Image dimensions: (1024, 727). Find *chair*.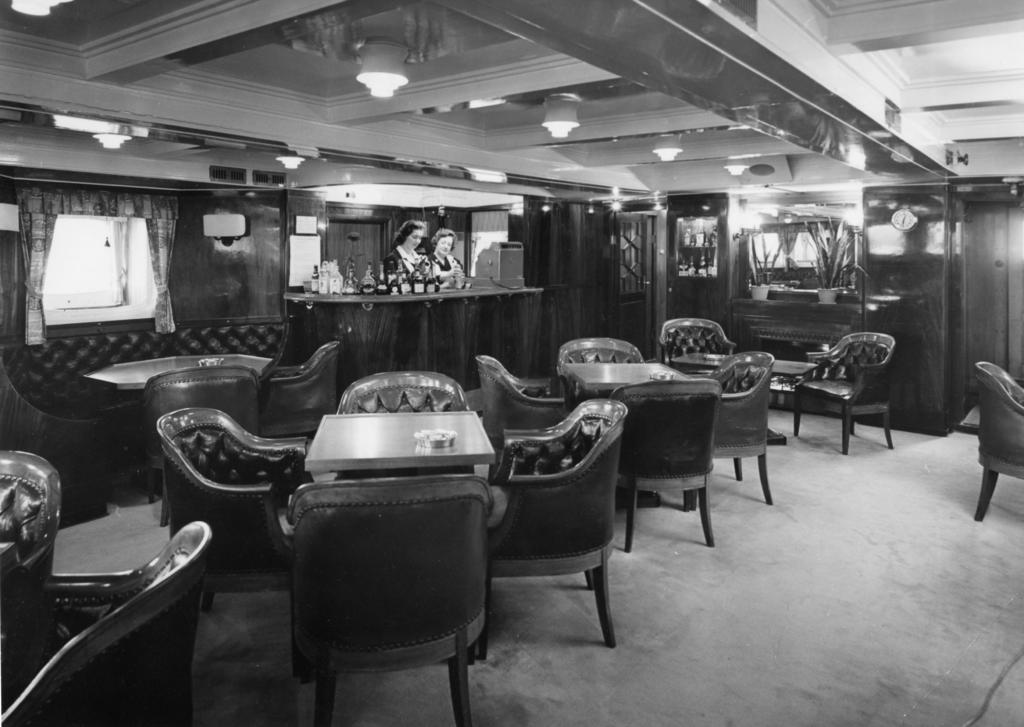
BBox(0, 447, 68, 662).
